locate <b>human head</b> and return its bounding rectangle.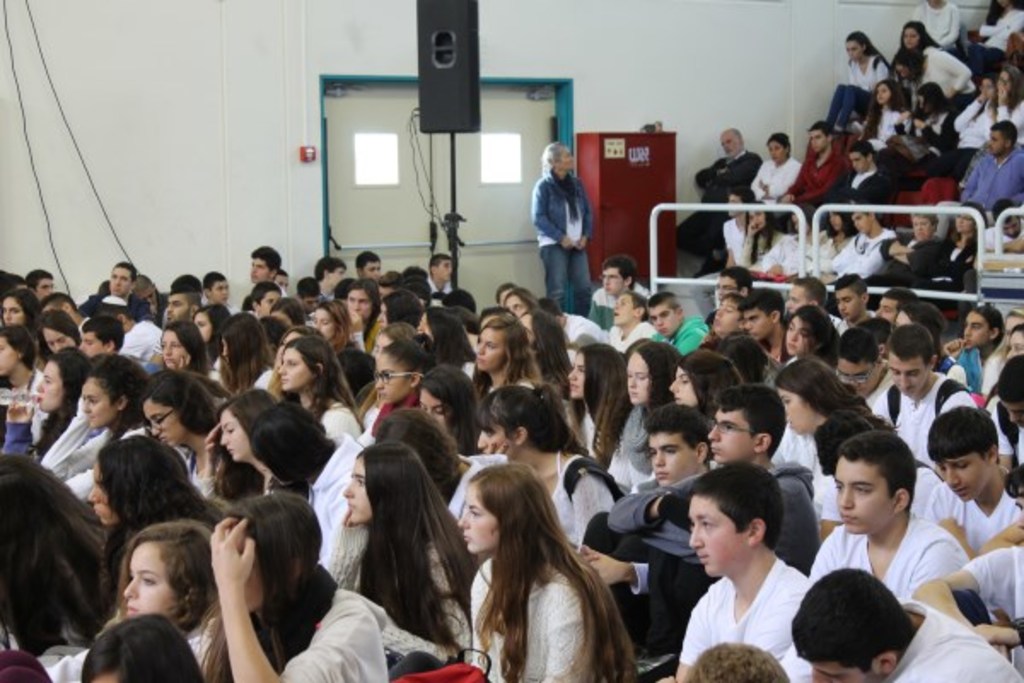
box(841, 31, 869, 63).
